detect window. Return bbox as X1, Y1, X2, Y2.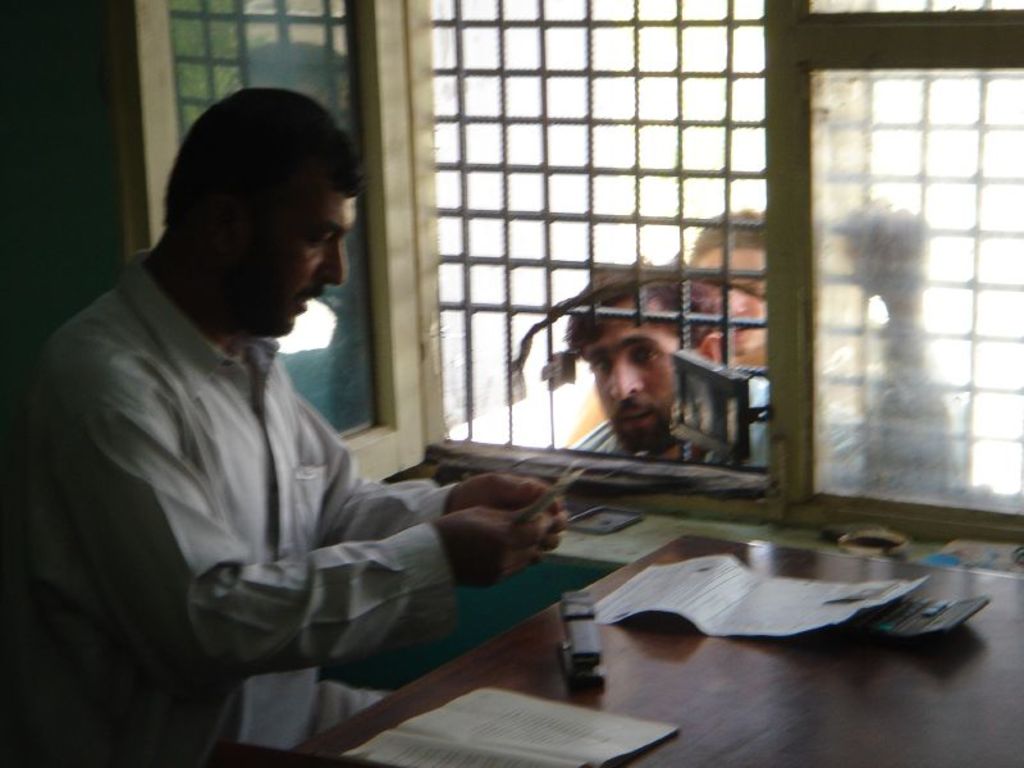
104, 0, 1023, 572.
